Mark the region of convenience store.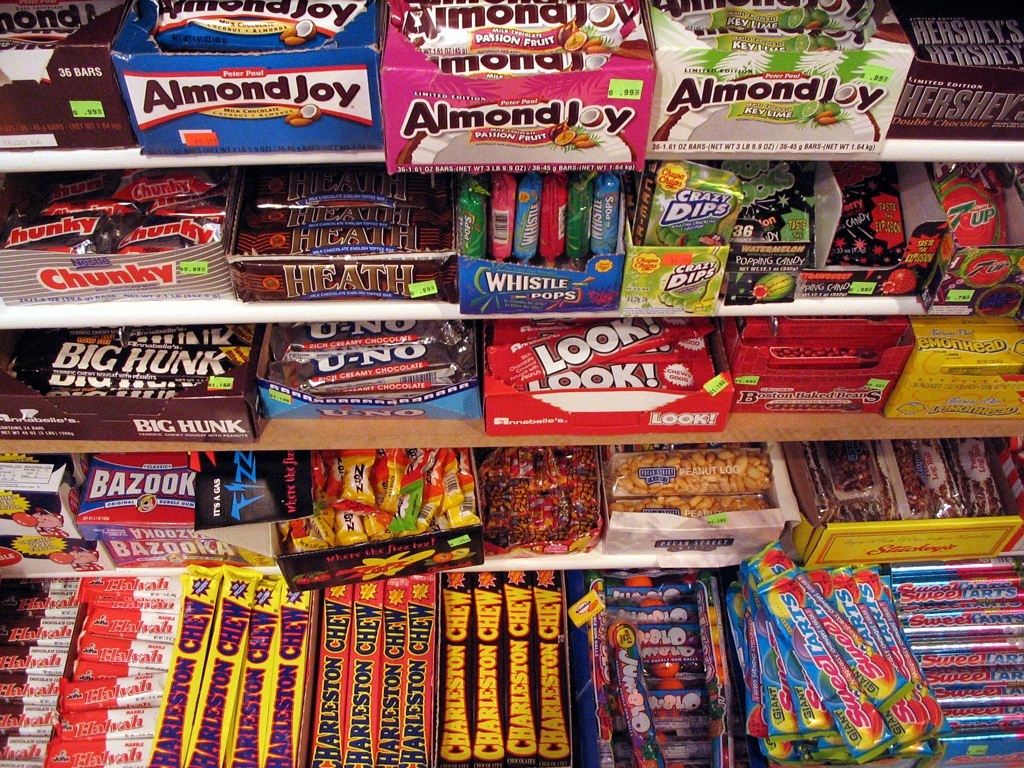
Region: <region>94, 52, 1008, 766</region>.
